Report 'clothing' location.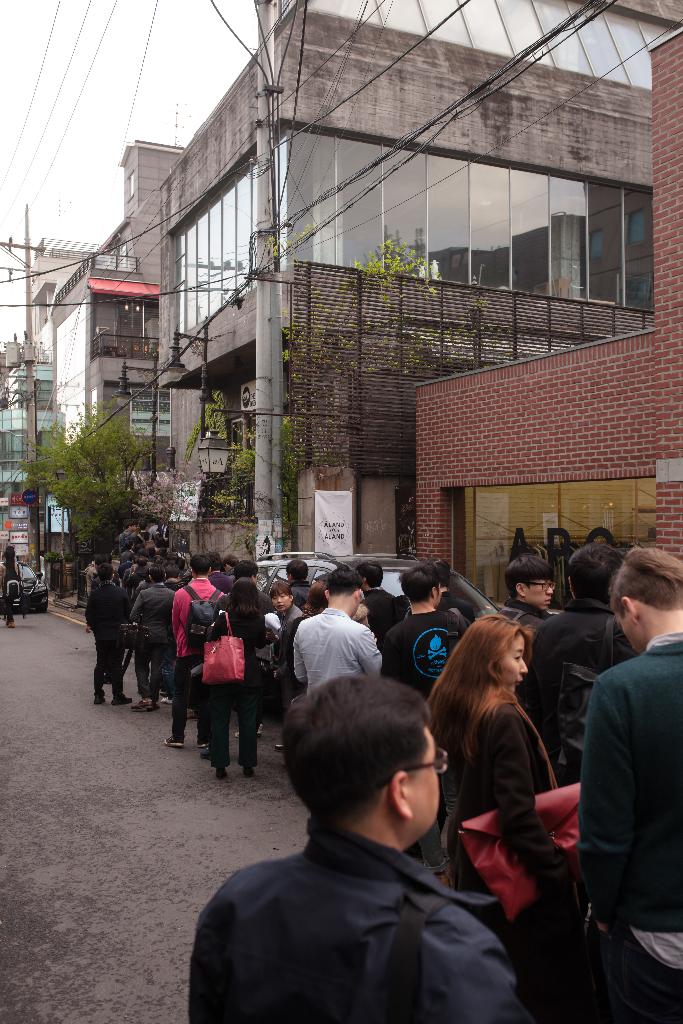
Report: region(293, 611, 393, 696).
